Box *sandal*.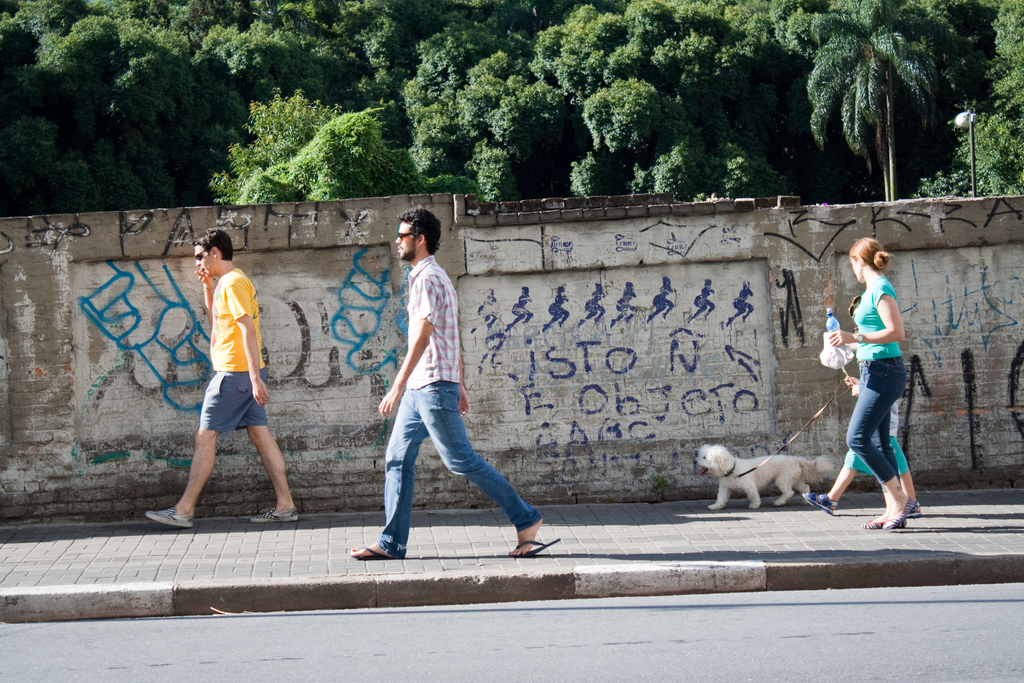
detection(803, 490, 838, 518).
